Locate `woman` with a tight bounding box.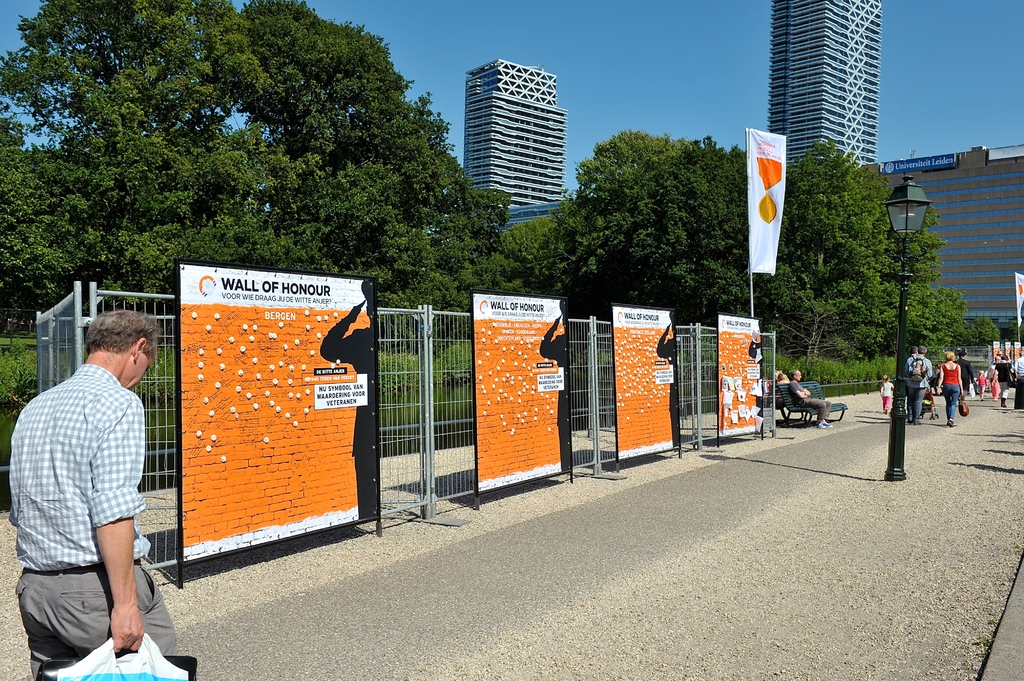
crop(936, 349, 964, 426).
